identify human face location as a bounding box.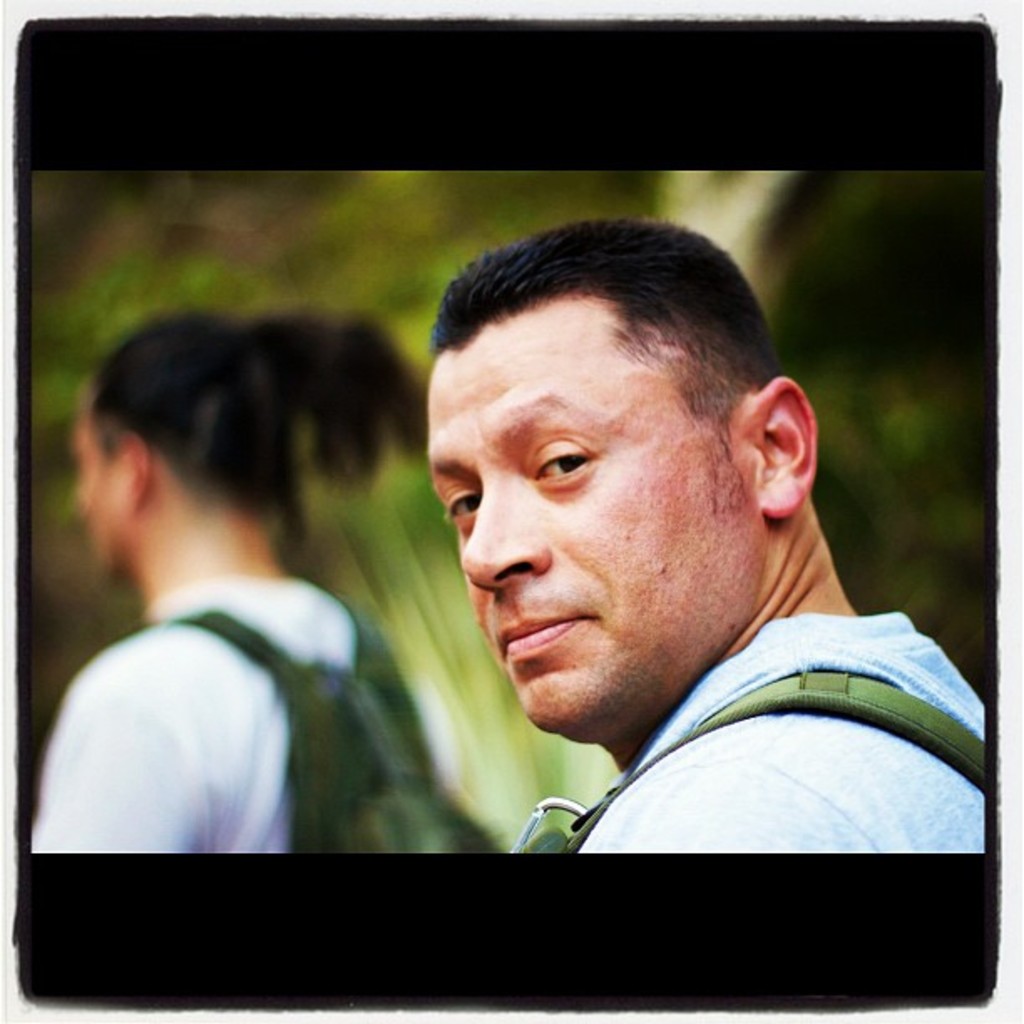
bbox=(422, 346, 760, 726).
